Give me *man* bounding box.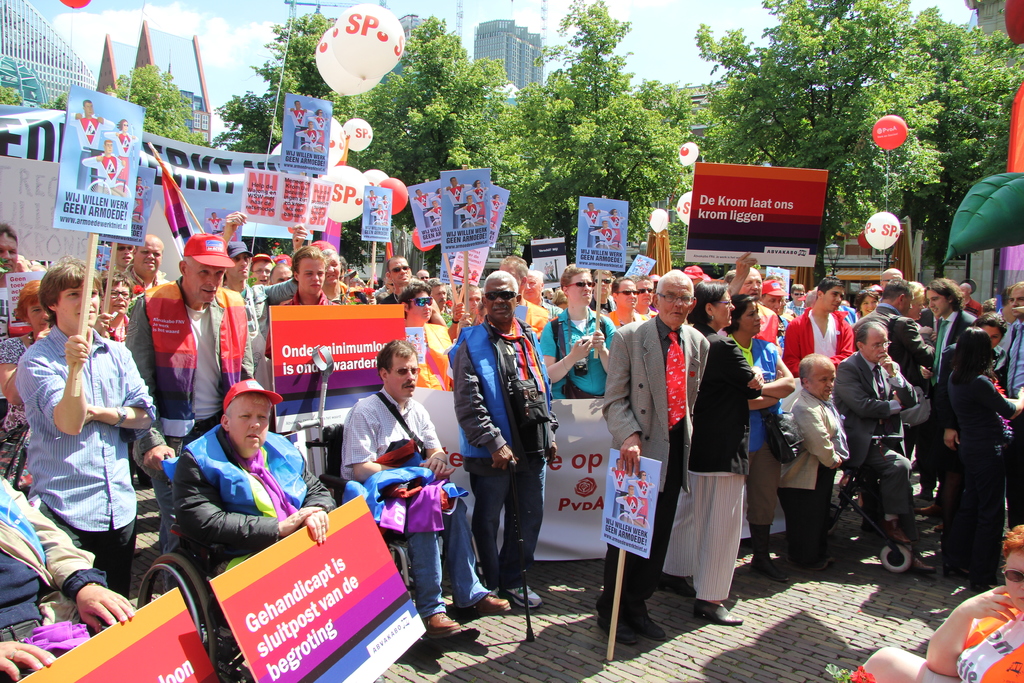
(left=266, top=247, right=346, bottom=364).
